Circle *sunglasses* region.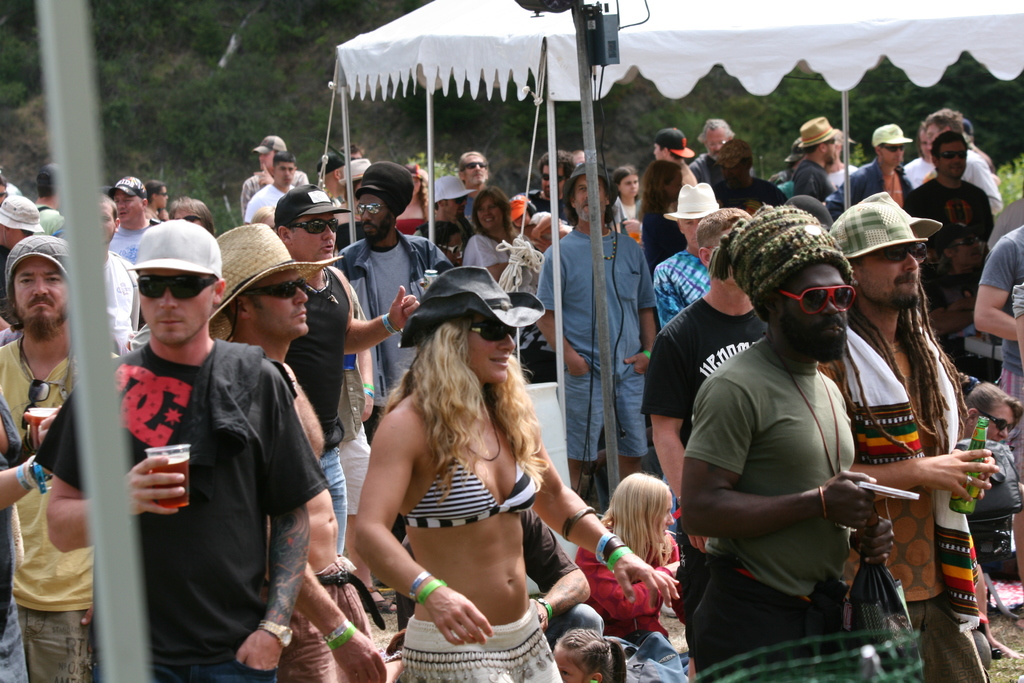
Region: region(136, 273, 216, 302).
